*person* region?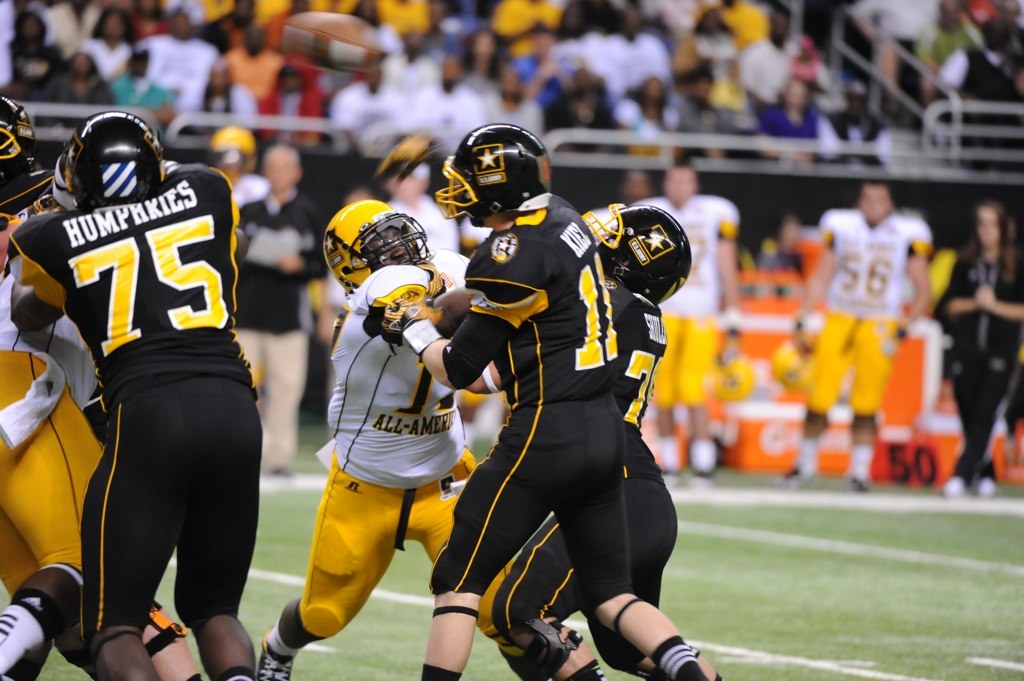
214/129/269/201
